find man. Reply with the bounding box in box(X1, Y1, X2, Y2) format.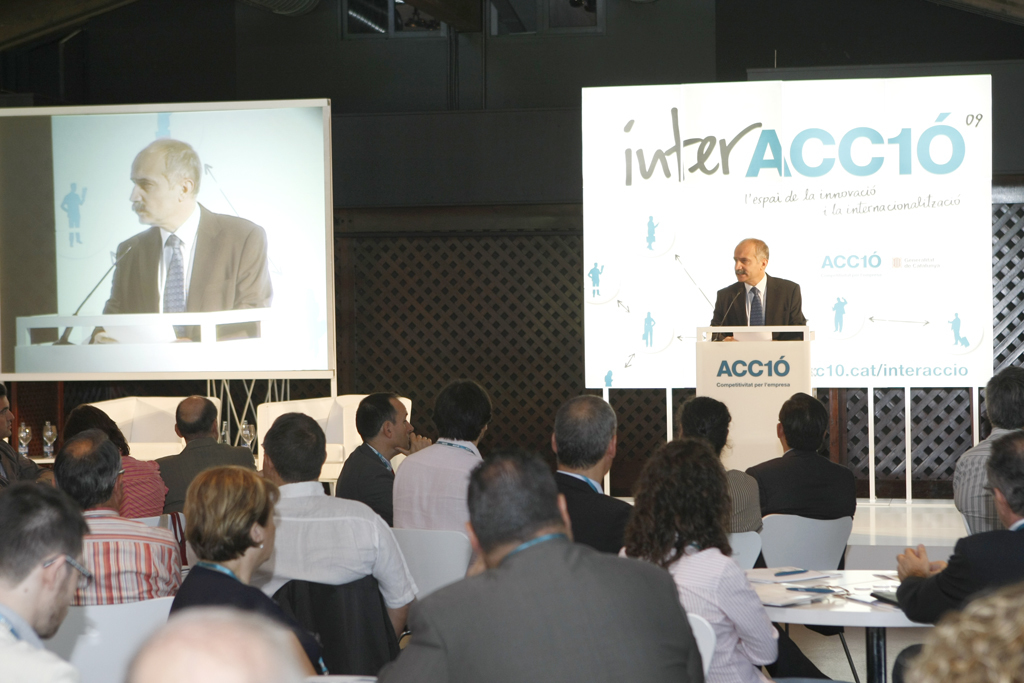
box(83, 135, 281, 344).
